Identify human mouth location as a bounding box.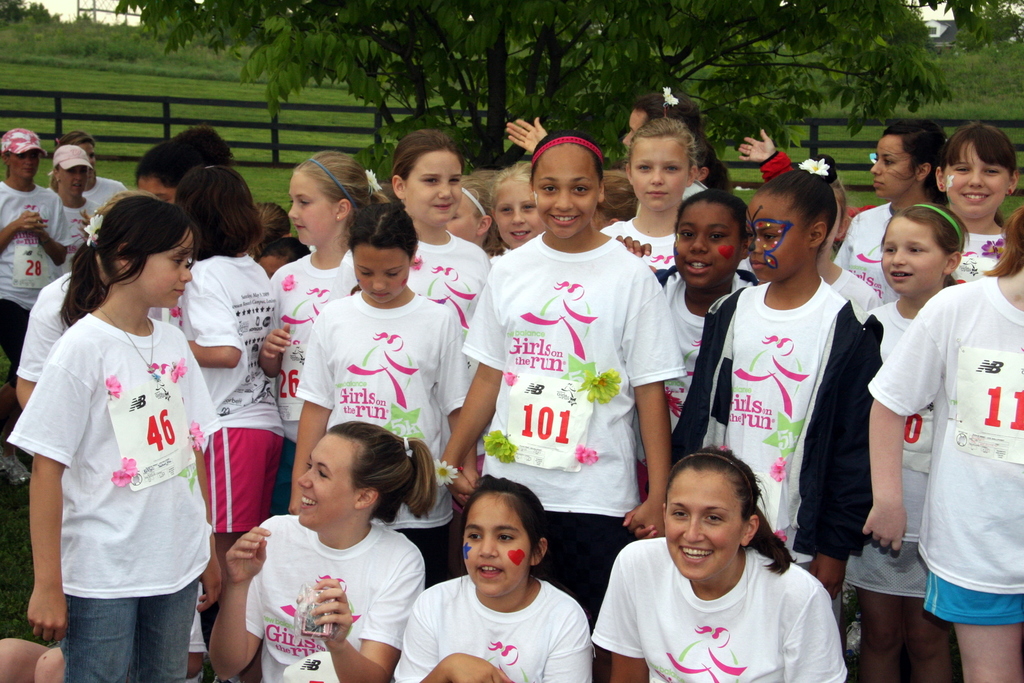
[550,213,580,225].
